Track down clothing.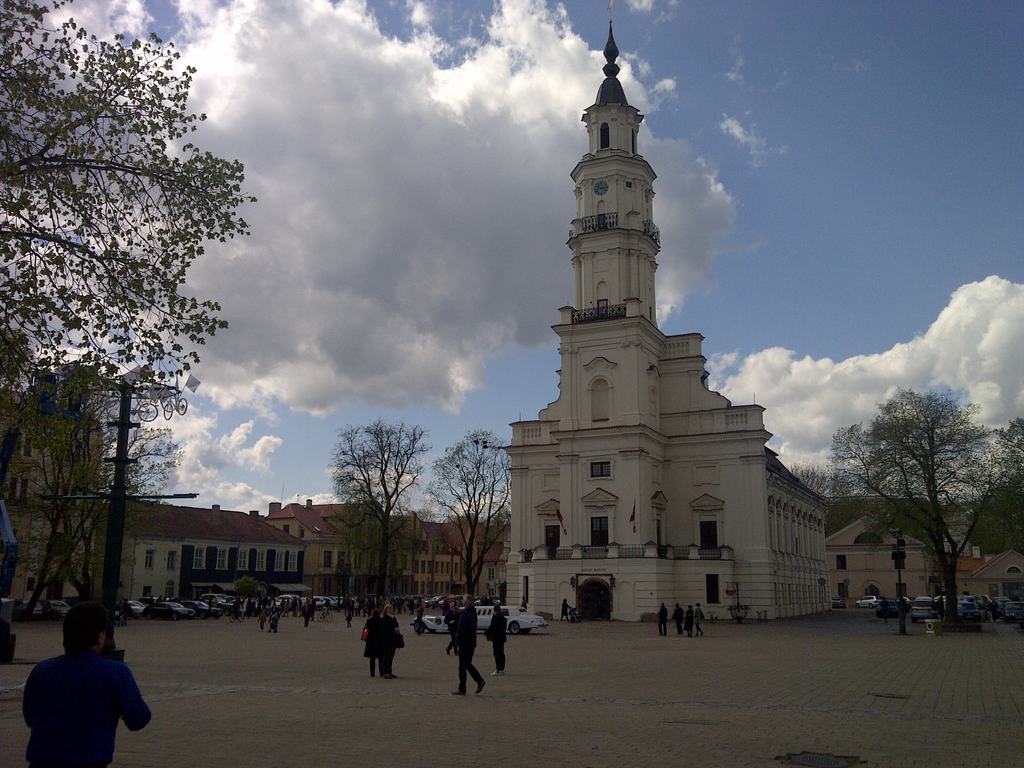
Tracked to left=692, top=610, right=703, bottom=635.
